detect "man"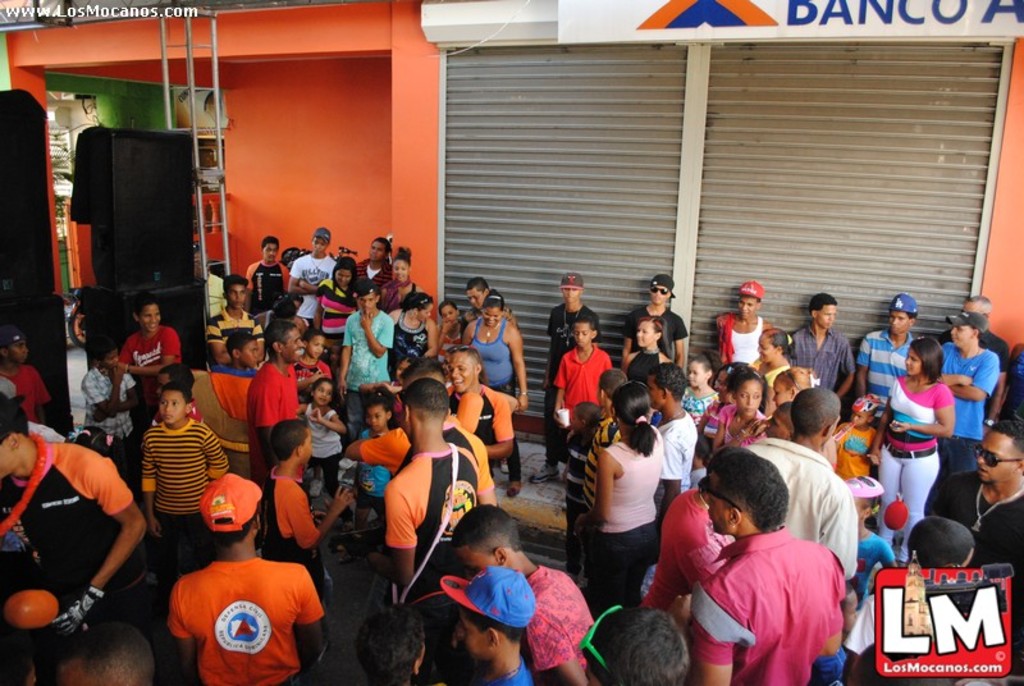
<box>737,380,863,580</box>
